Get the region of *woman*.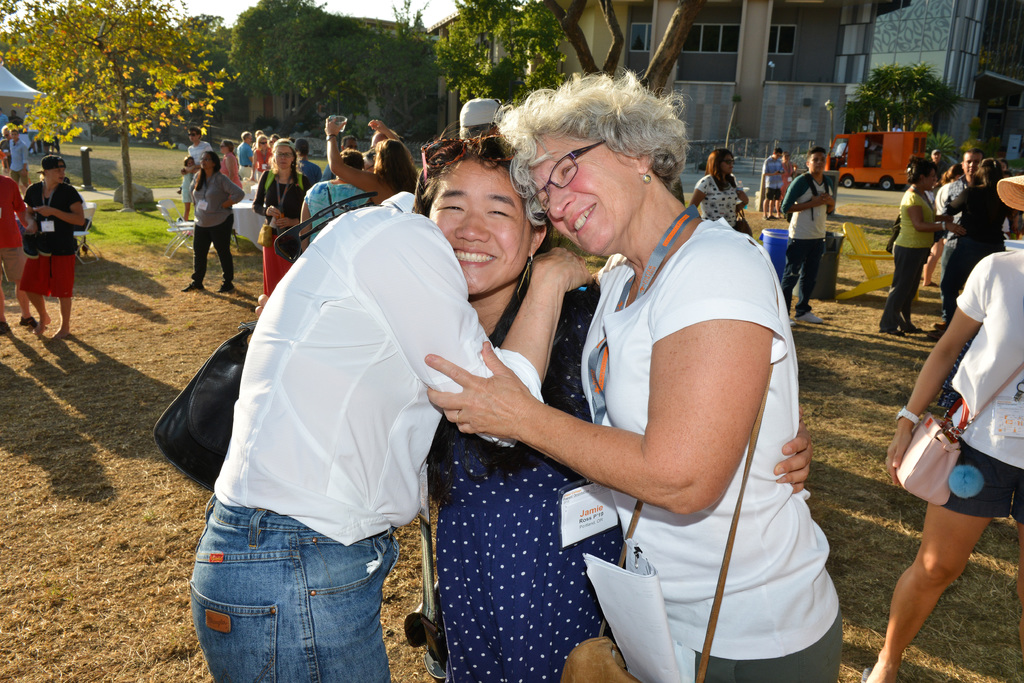
left=879, top=154, right=968, bottom=337.
